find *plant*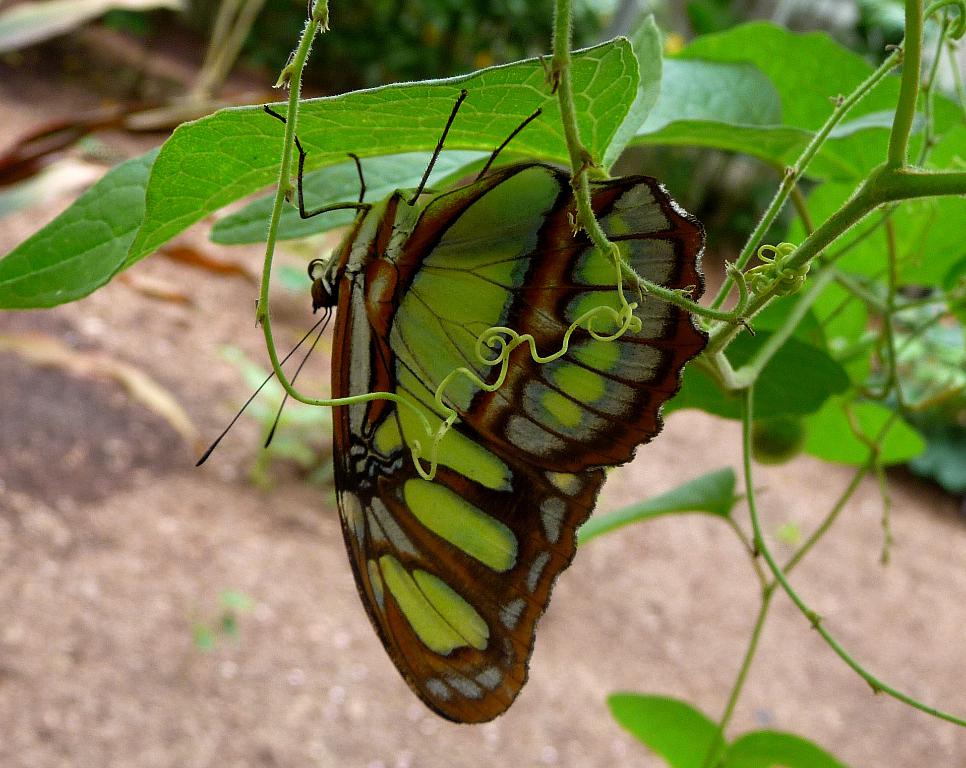
Rect(181, 587, 254, 656)
